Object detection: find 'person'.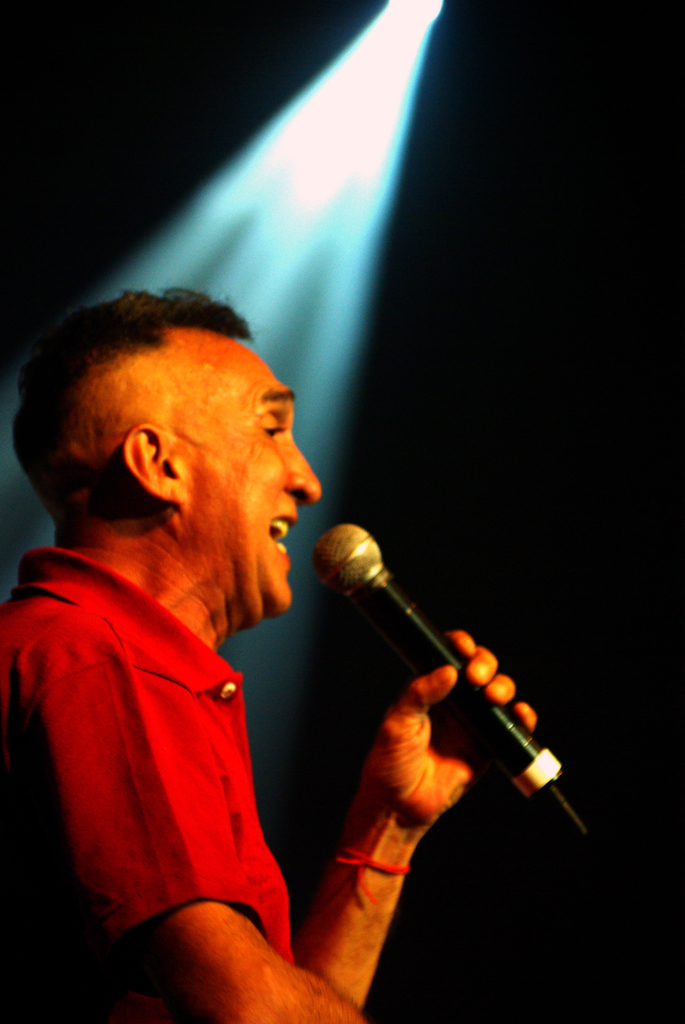
box(0, 284, 538, 1023).
